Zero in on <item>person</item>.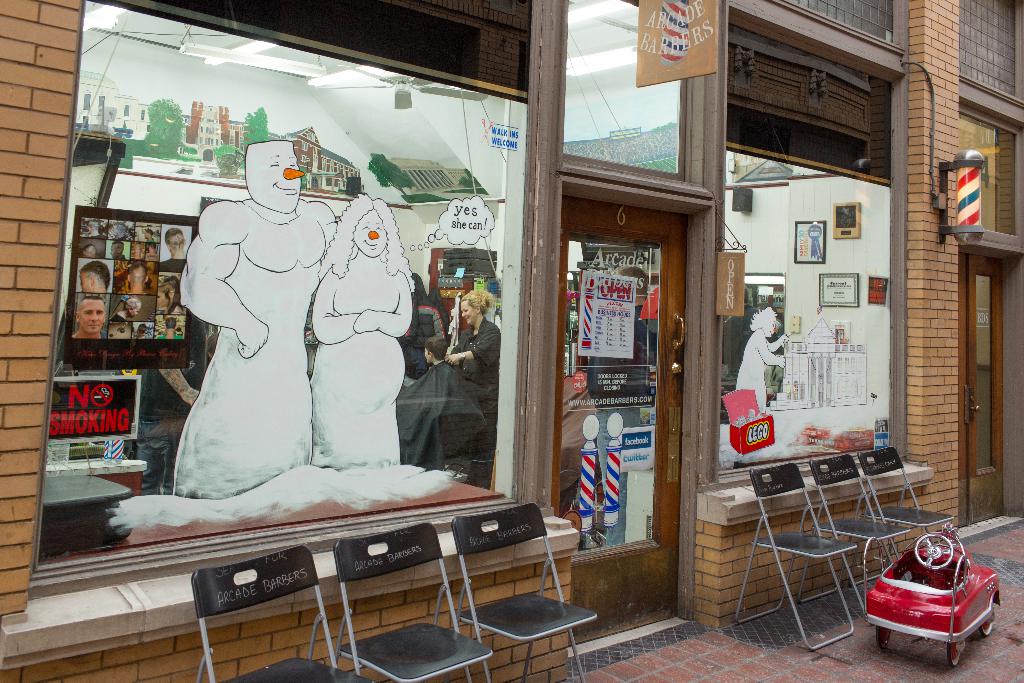
Zeroed in: x1=90 y1=220 x2=106 y2=239.
